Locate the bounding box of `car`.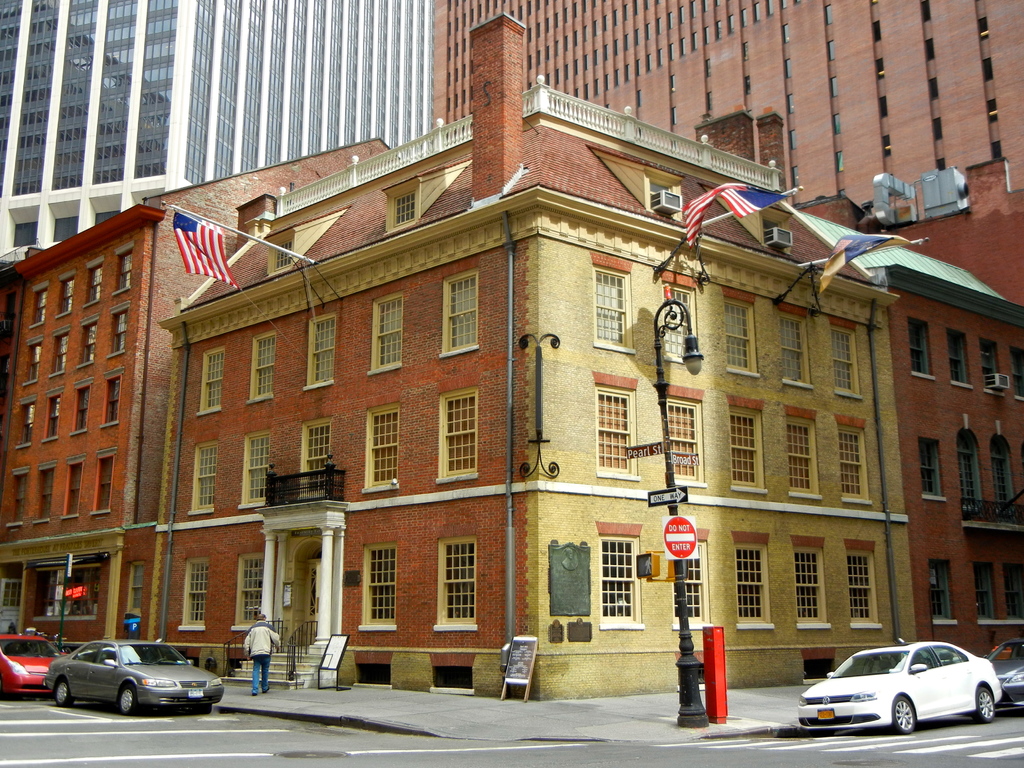
Bounding box: (988, 633, 1023, 712).
